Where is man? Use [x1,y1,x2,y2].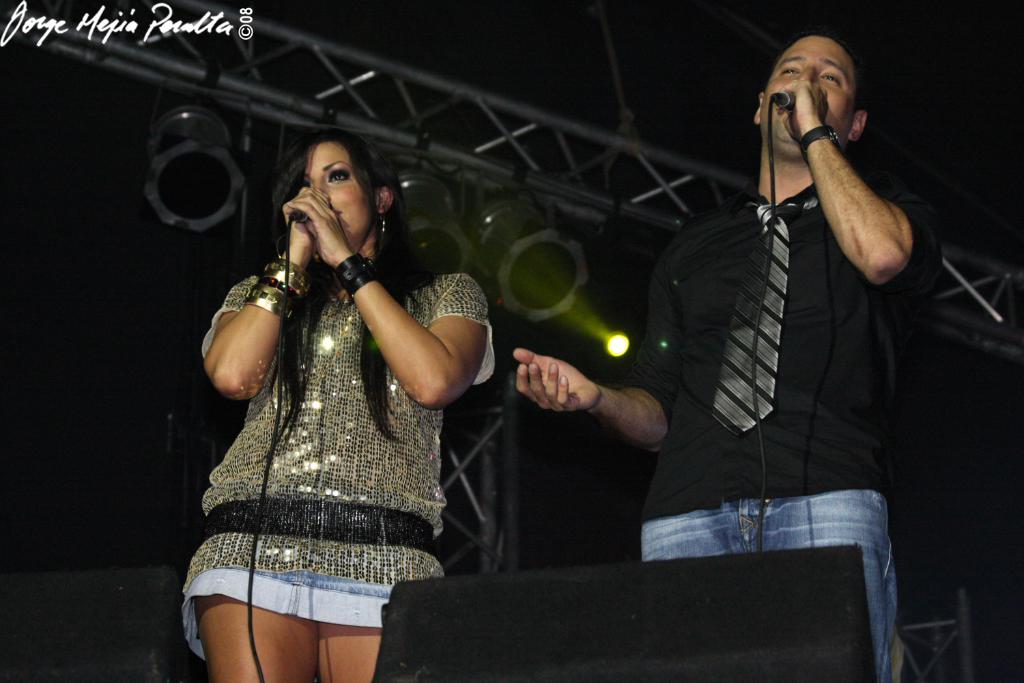
[559,25,953,643].
